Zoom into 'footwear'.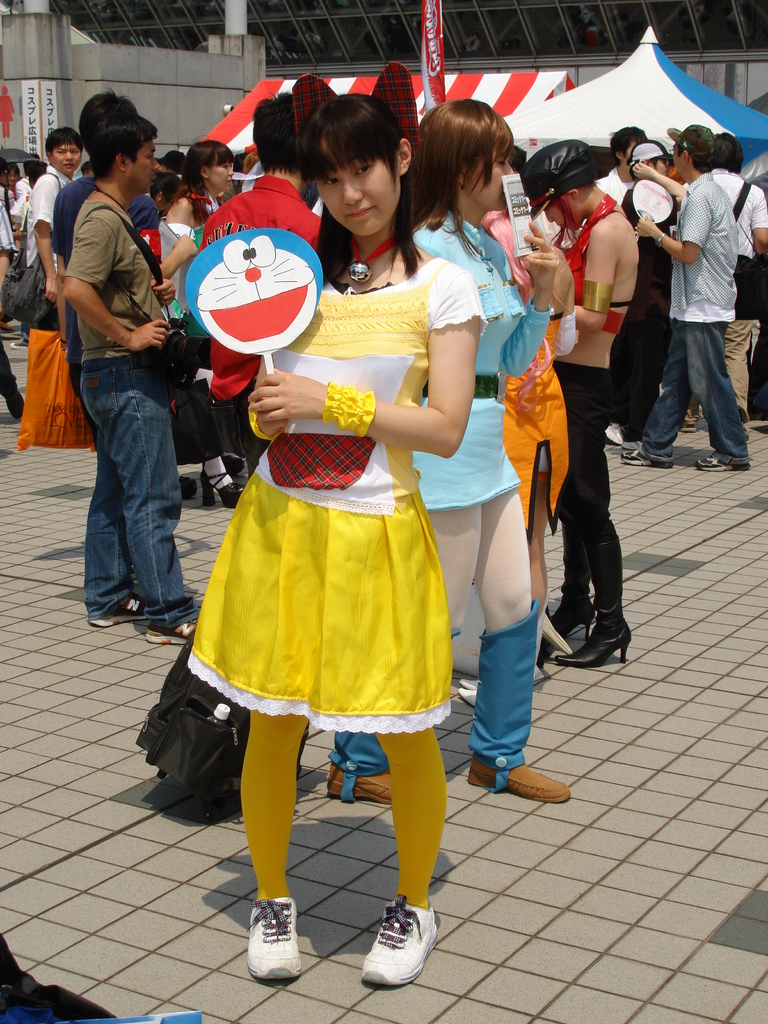
Zoom target: l=329, t=769, r=404, b=804.
